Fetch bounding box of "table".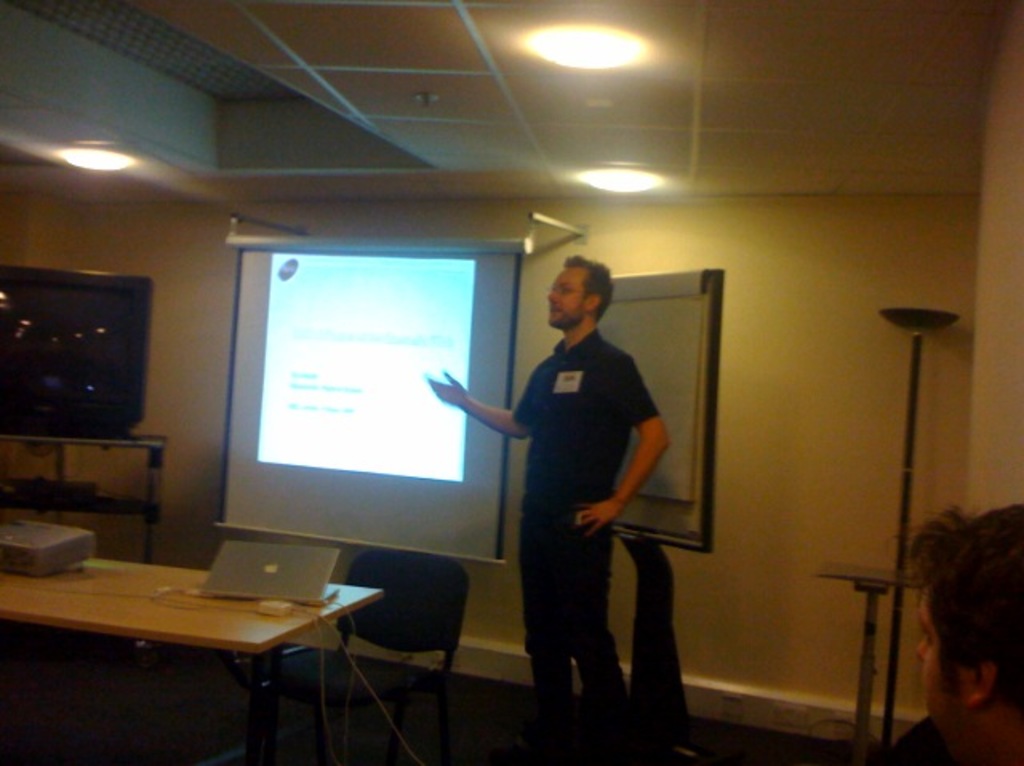
Bbox: crop(10, 553, 410, 752).
